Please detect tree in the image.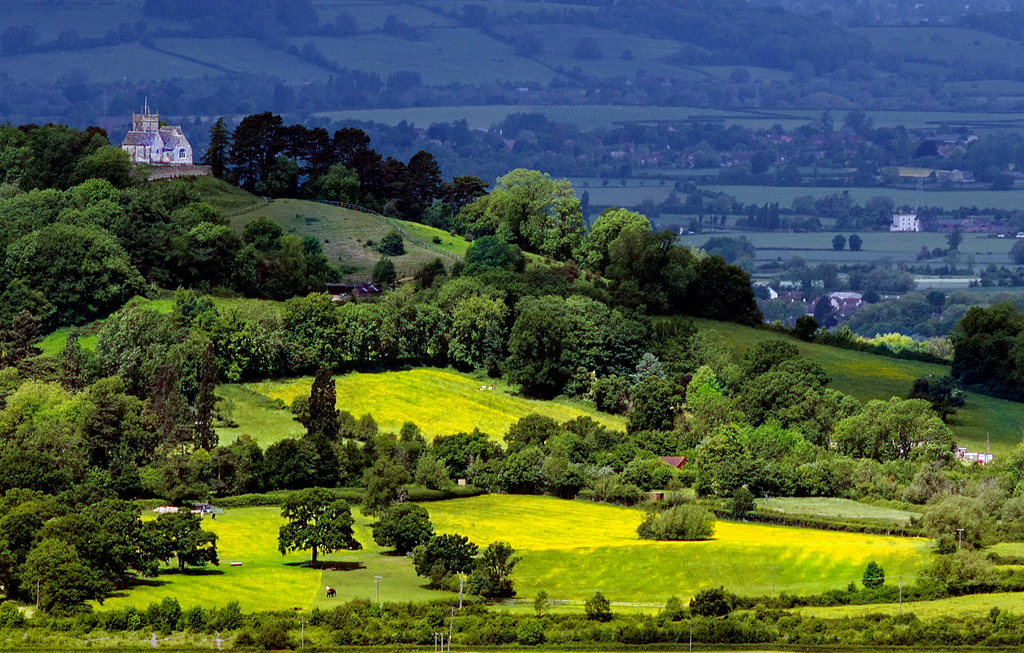
region(694, 429, 775, 498).
